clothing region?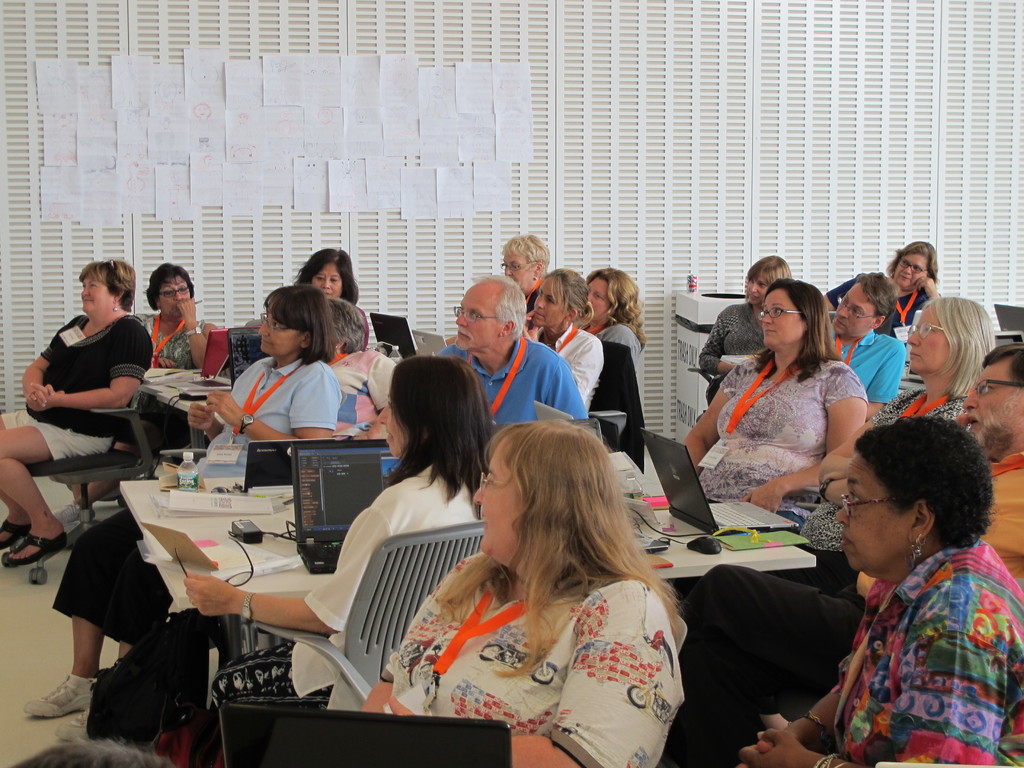
bbox=(0, 310, 157, 463)
